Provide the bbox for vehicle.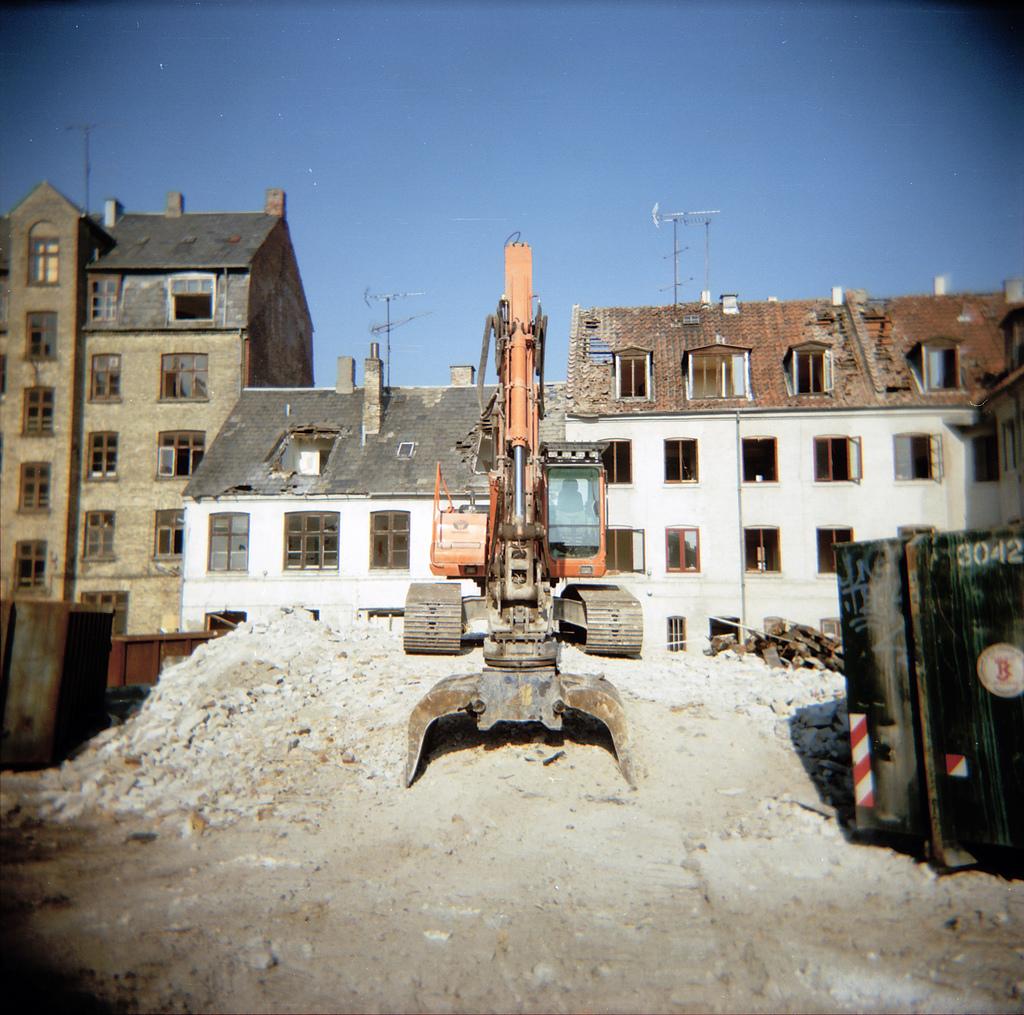
region(335, 254, 640, 760).
